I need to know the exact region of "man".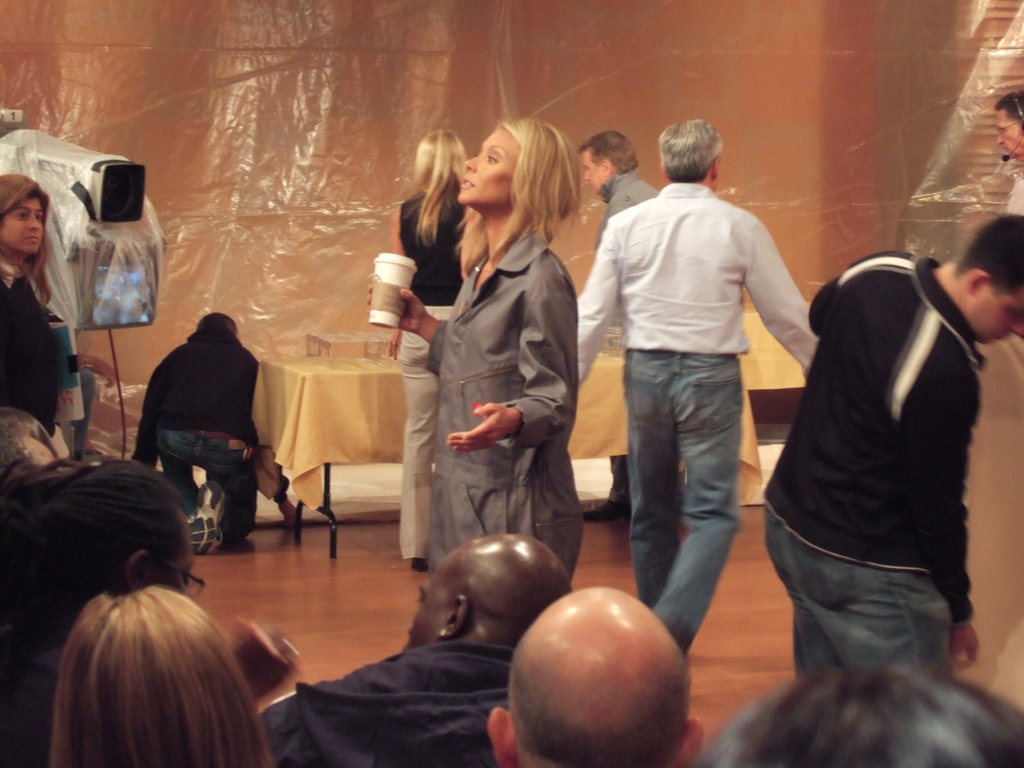
Region: Rect(127, 310, 304, 548).
